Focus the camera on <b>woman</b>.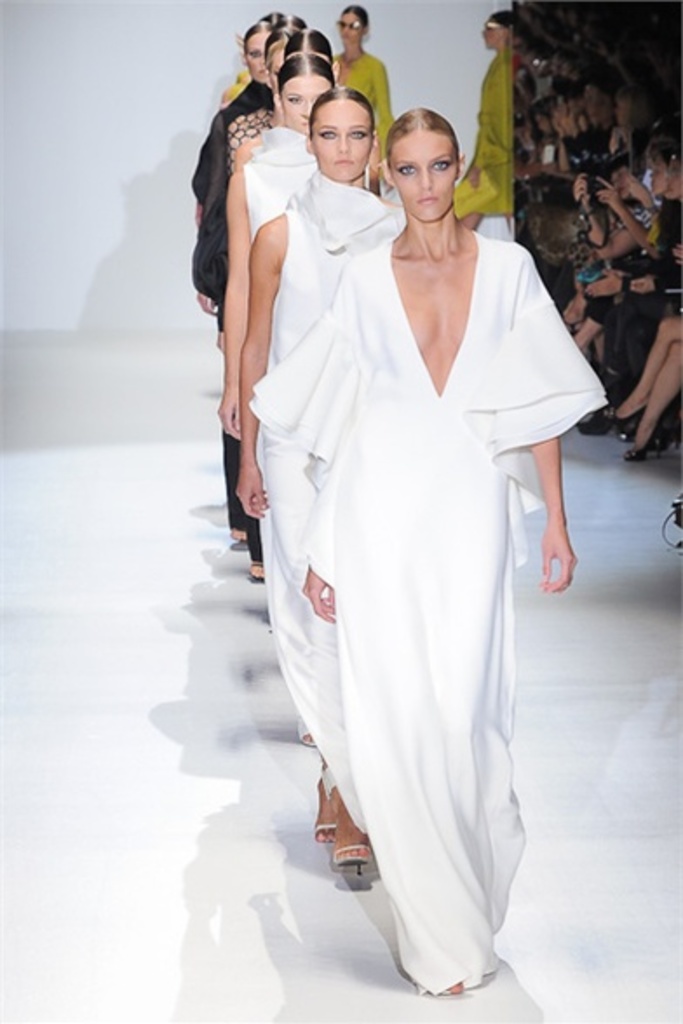
Focus region: left=207, top=45, right=402, bottom=751.
